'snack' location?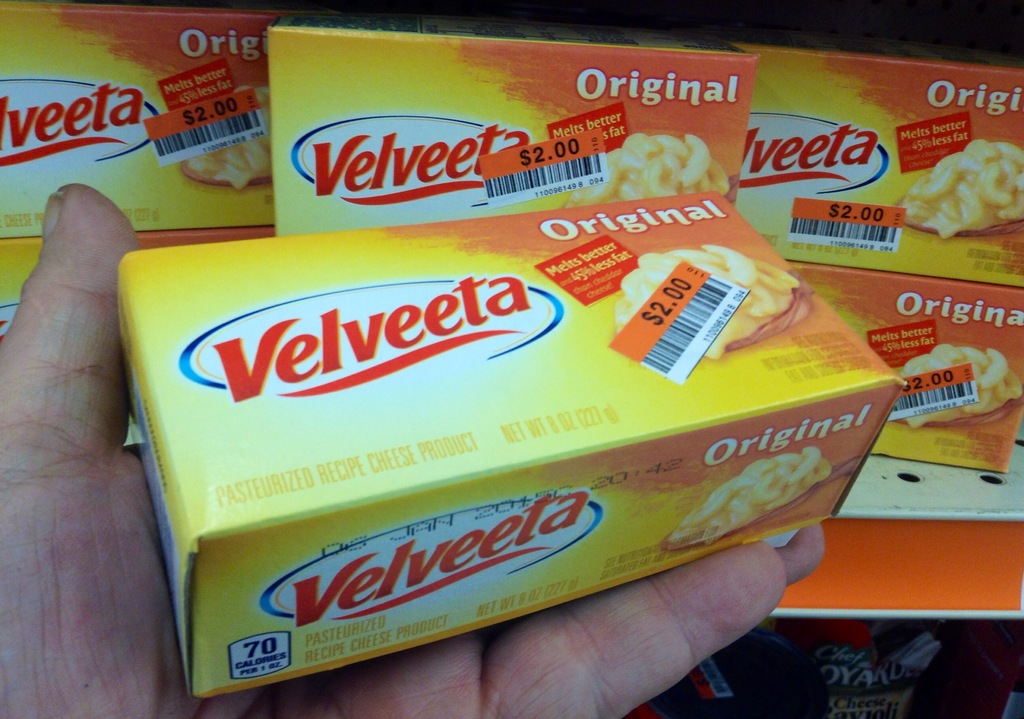
locate(920, 136, 1011, 236)
